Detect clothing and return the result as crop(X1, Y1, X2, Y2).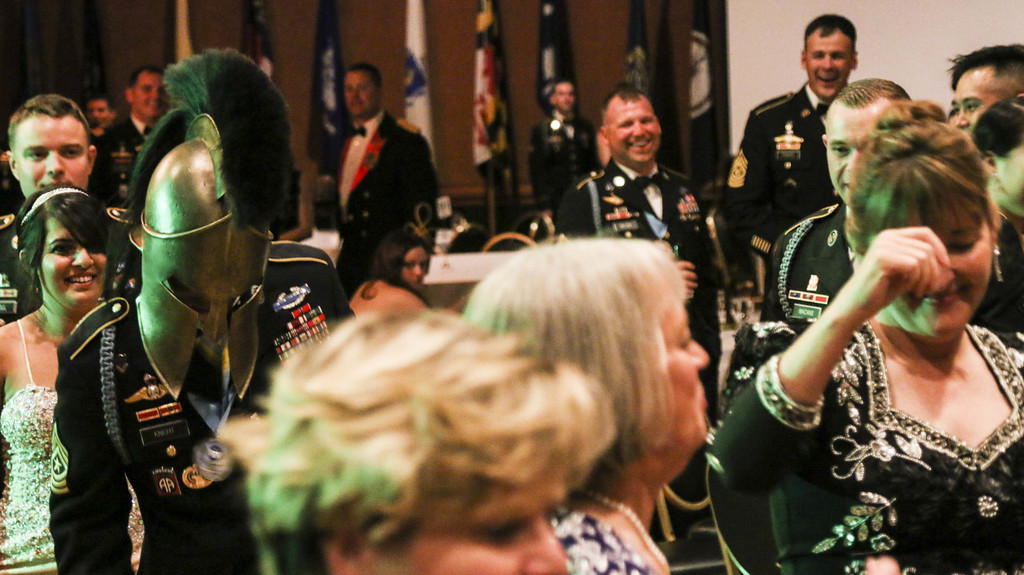
crop(526, 109, 596, 211).
